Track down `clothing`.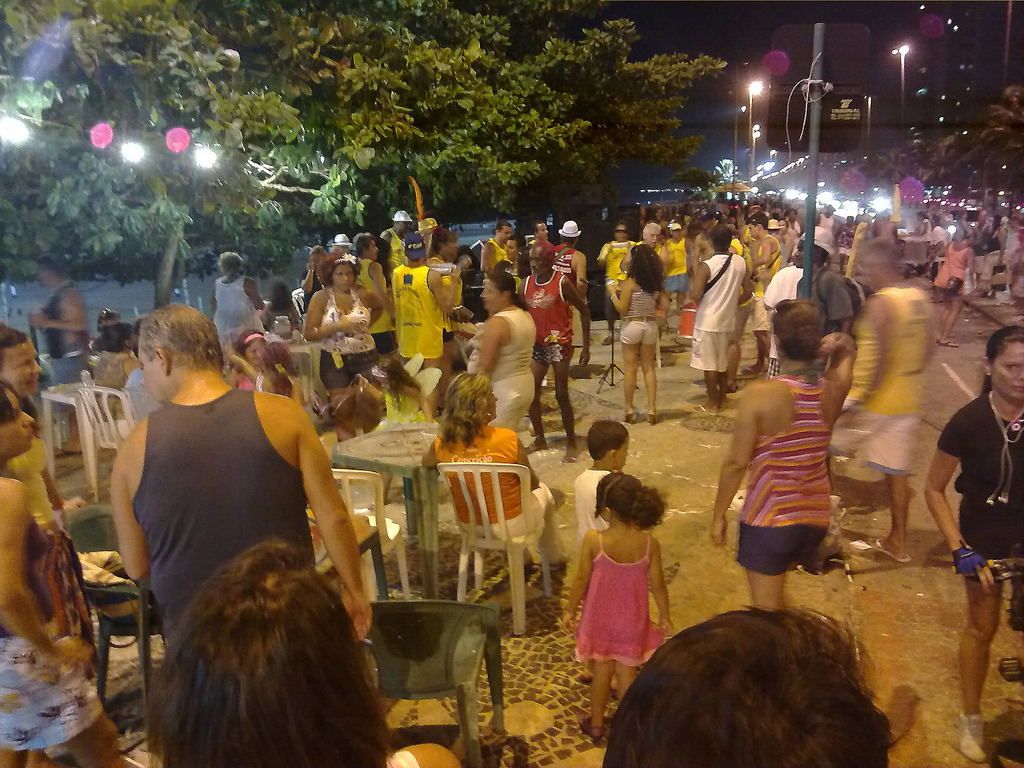
Tracked to (left=553, top=245, right=590, bottom=298).
